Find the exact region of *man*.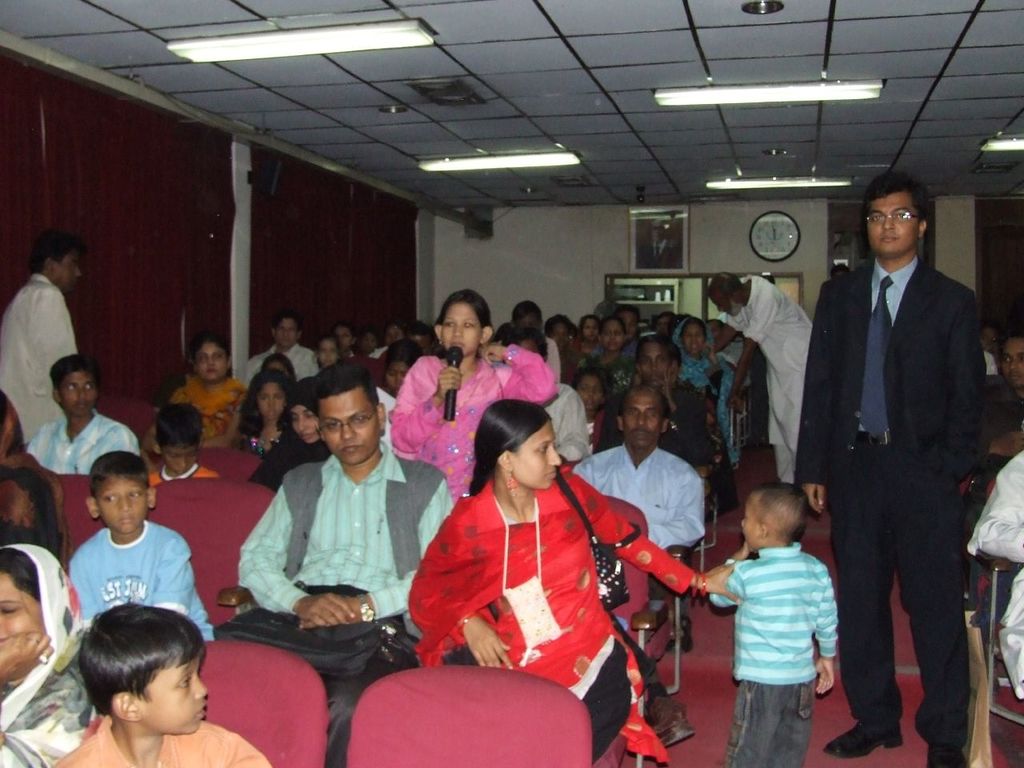
Exact region: x1=709, y1=270, x2=811, y2=486.
